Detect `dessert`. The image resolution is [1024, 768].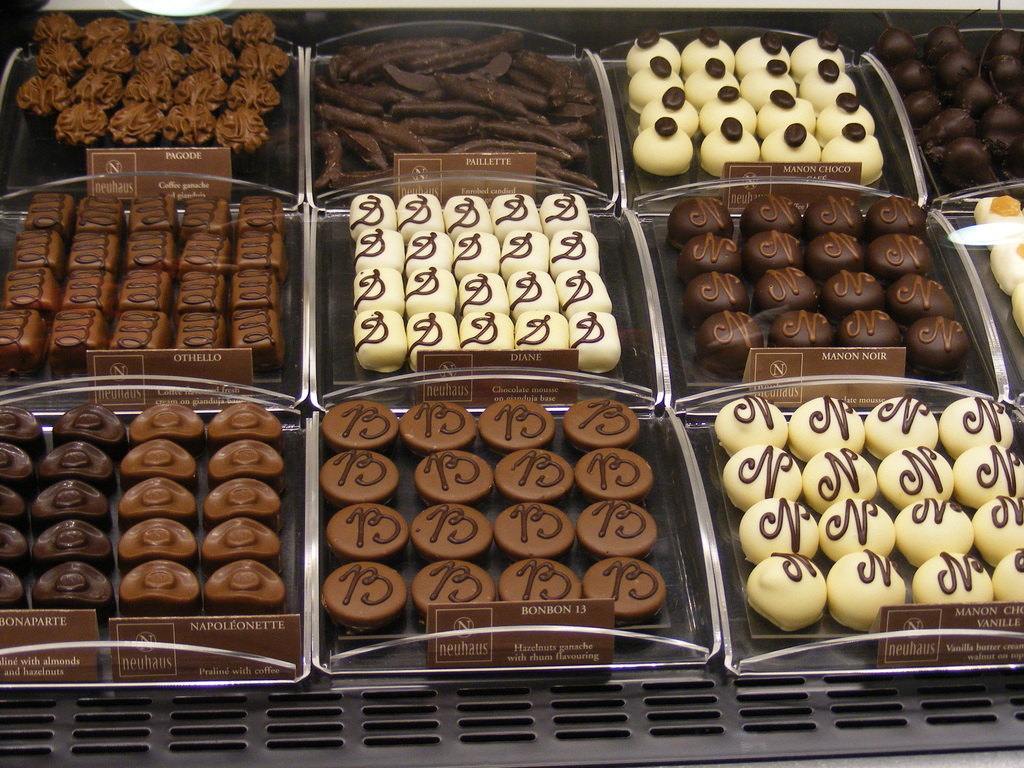
left=321, top=441, right=390, bottom=509.
